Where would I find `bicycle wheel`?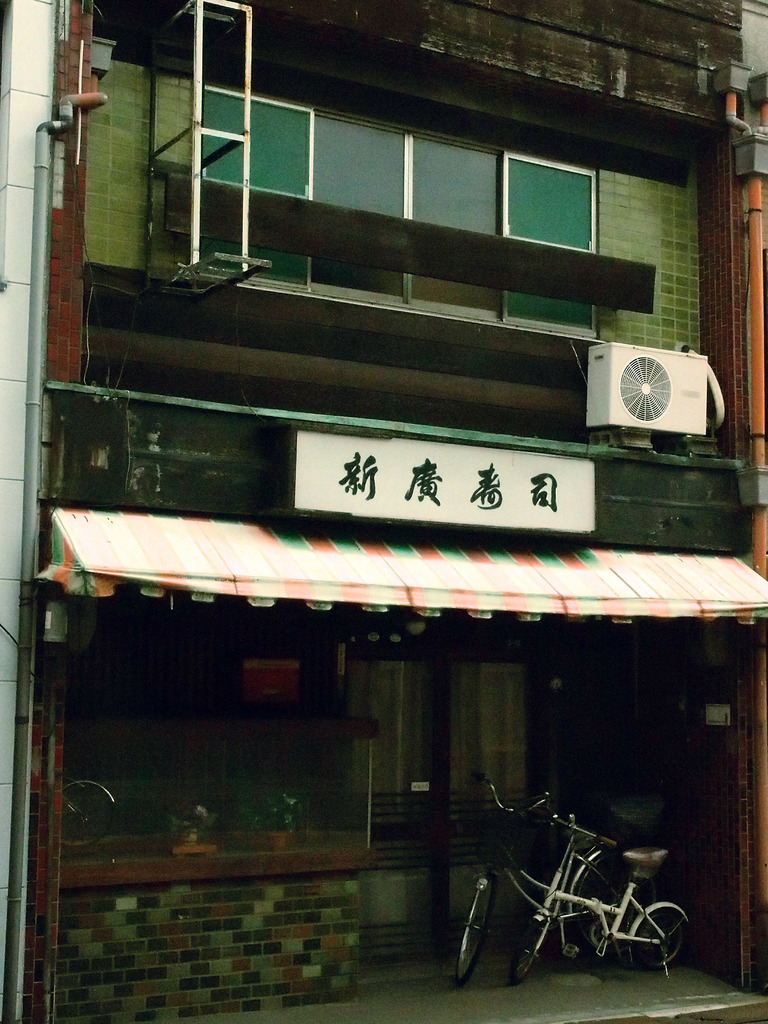
At {"x1": 505, "y1": 920, "x2": 554, "y2": 979}.
